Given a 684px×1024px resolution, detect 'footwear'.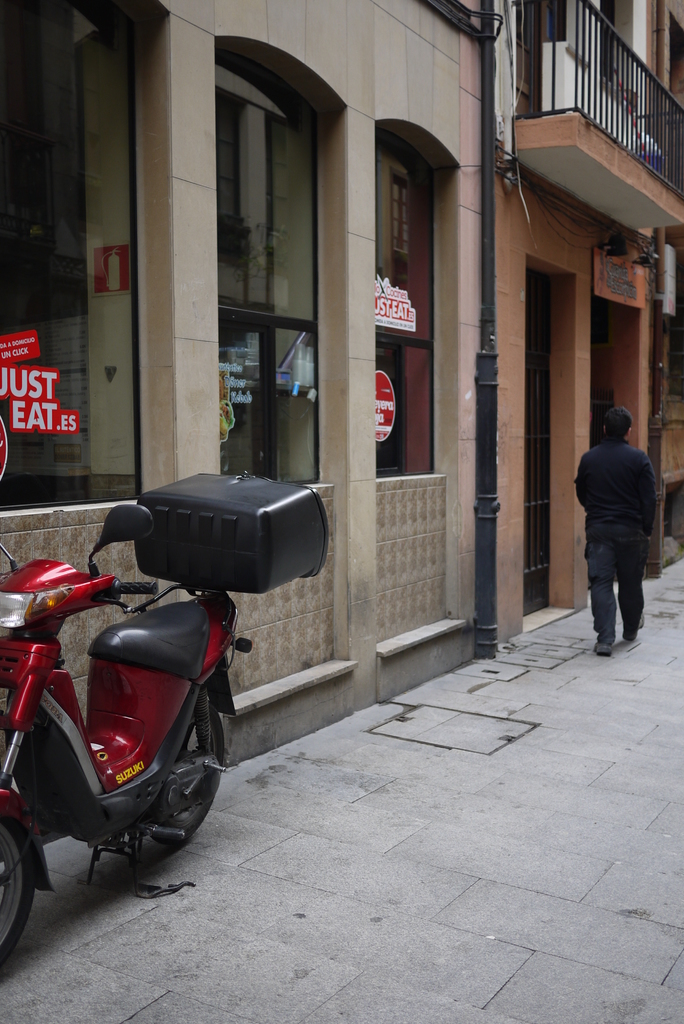
bbox(588, 638, 607, 659).
